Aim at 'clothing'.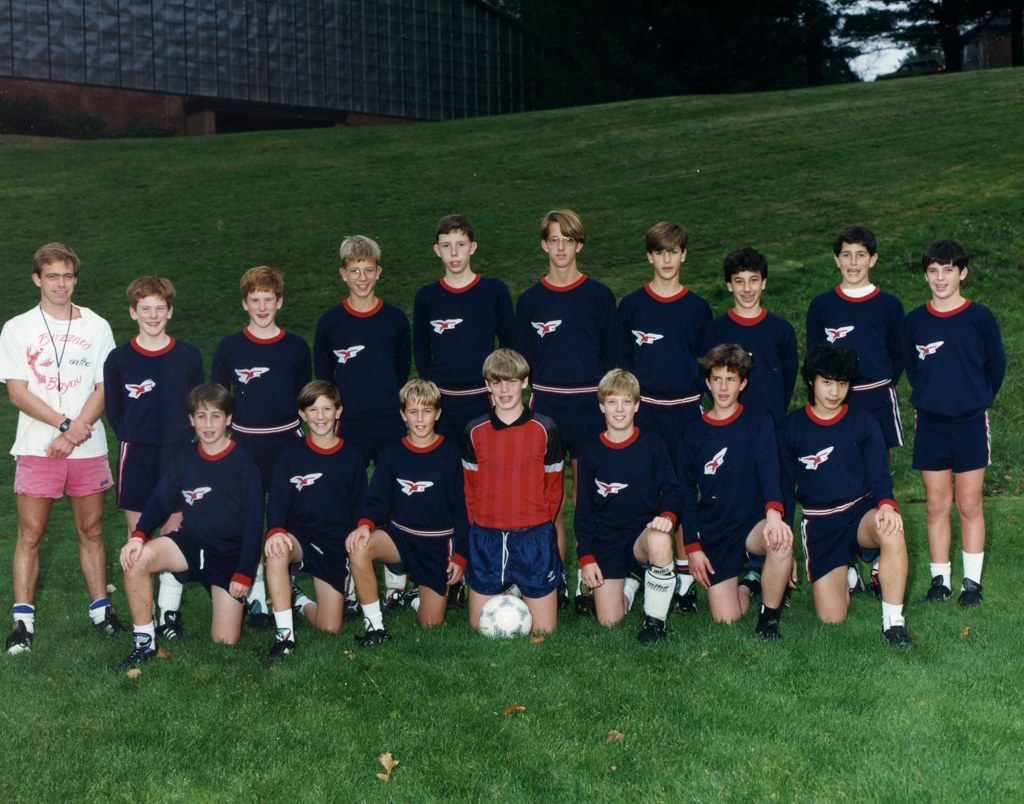
Aimed at 902,298,1011,593.
